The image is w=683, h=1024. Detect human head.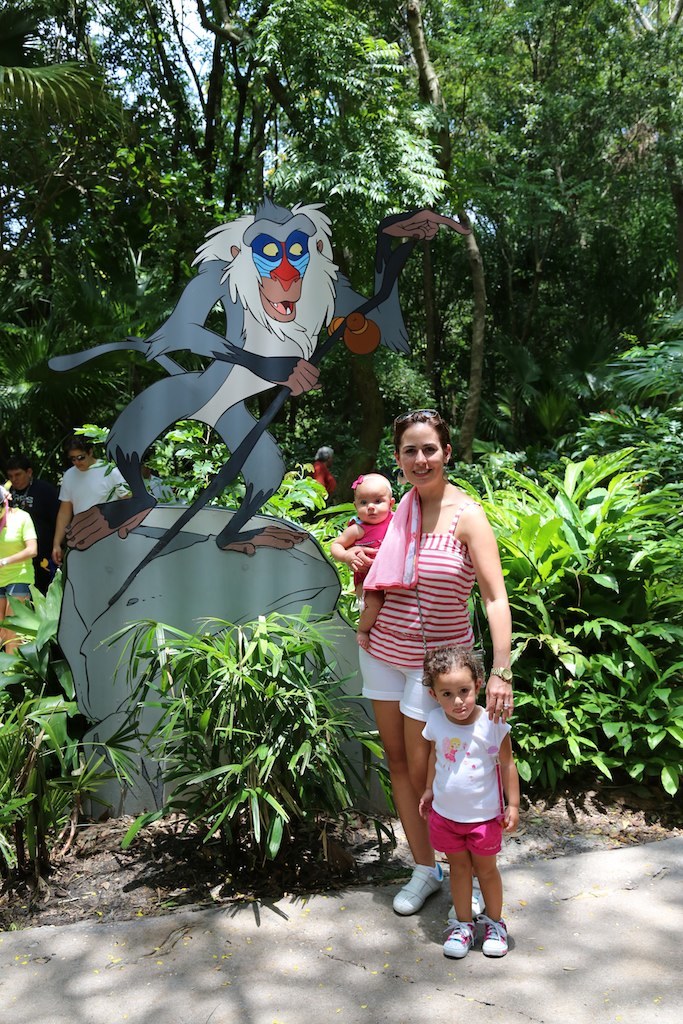
Detection: {"x1": 7, "y1": 444, "x2": 37, "y2": 495}.
